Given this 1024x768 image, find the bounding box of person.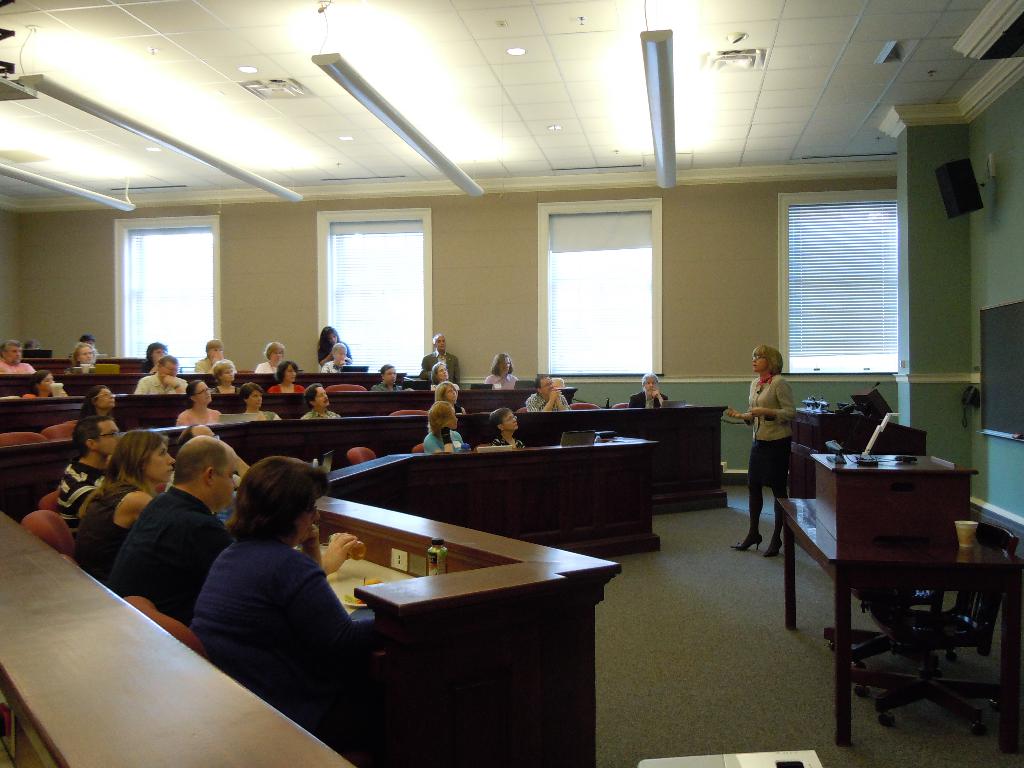
detection(175, 376, 221, 435).
